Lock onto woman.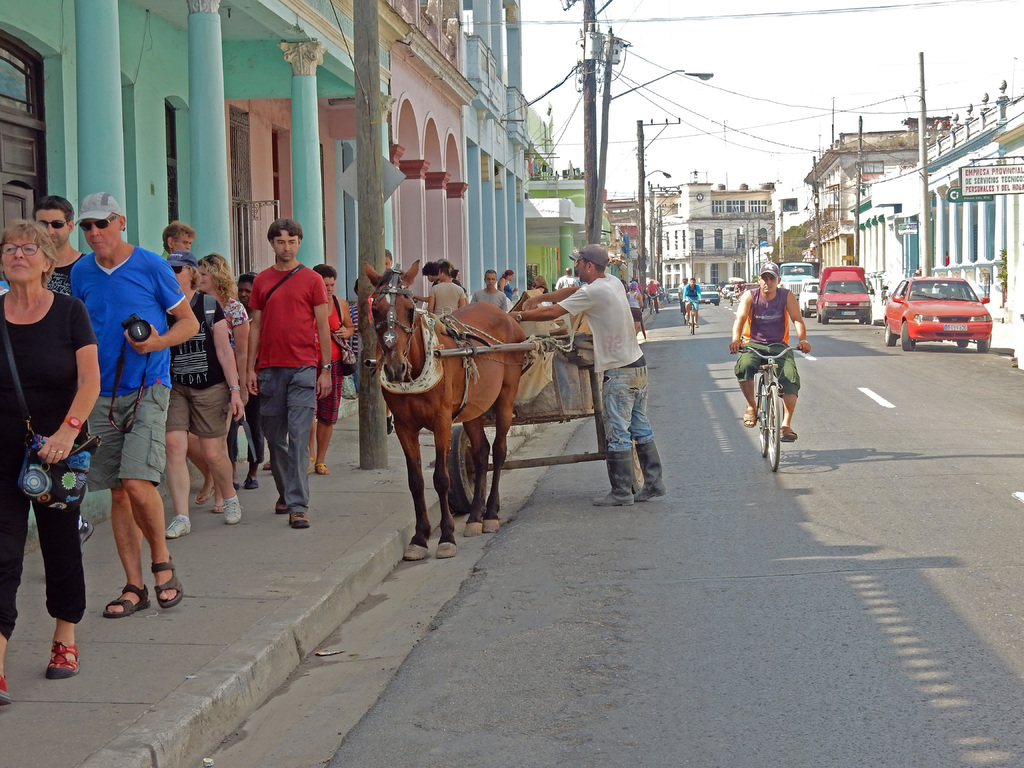
Locked: [12,188,106,681].
